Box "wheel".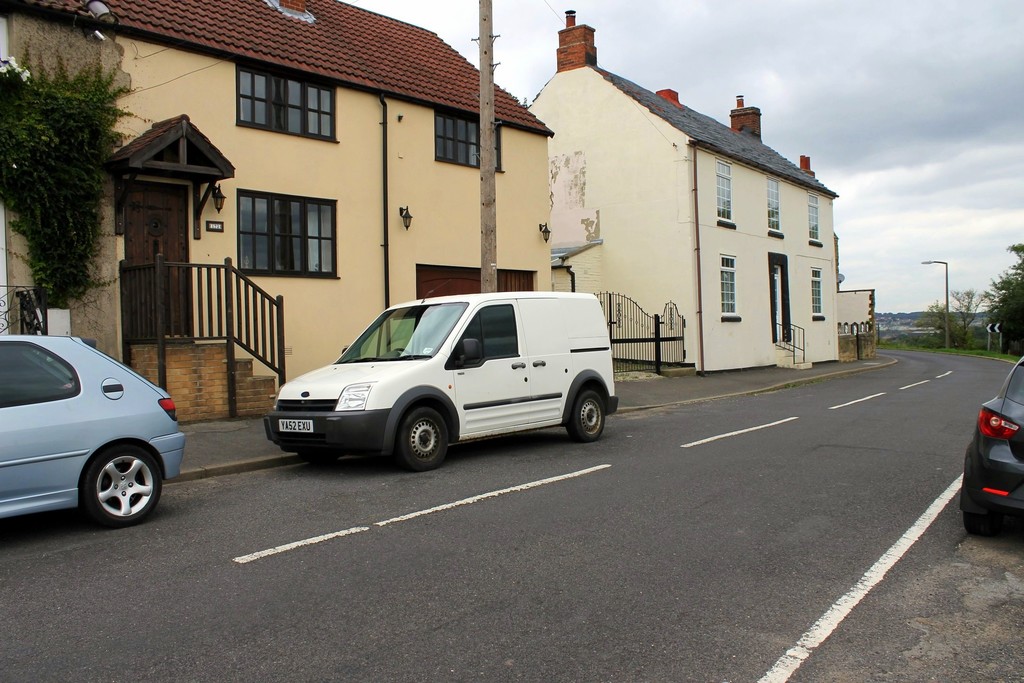
{"x1": 564, "y1": 391, "x2": 605, "y2": 442}.
